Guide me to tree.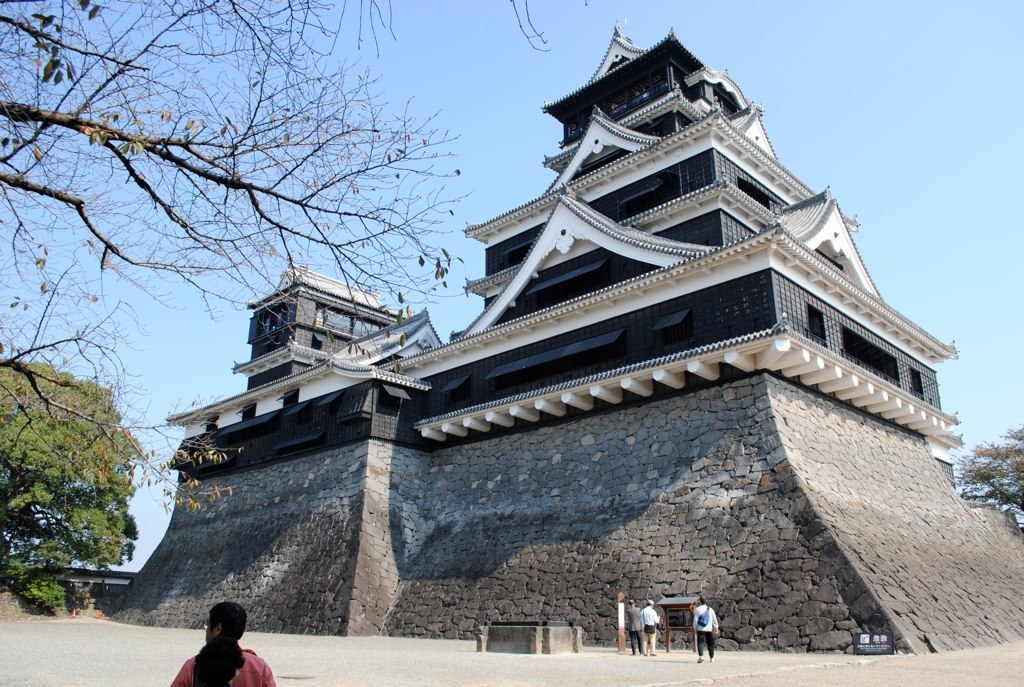
Guidance: 0:0:472:520.
